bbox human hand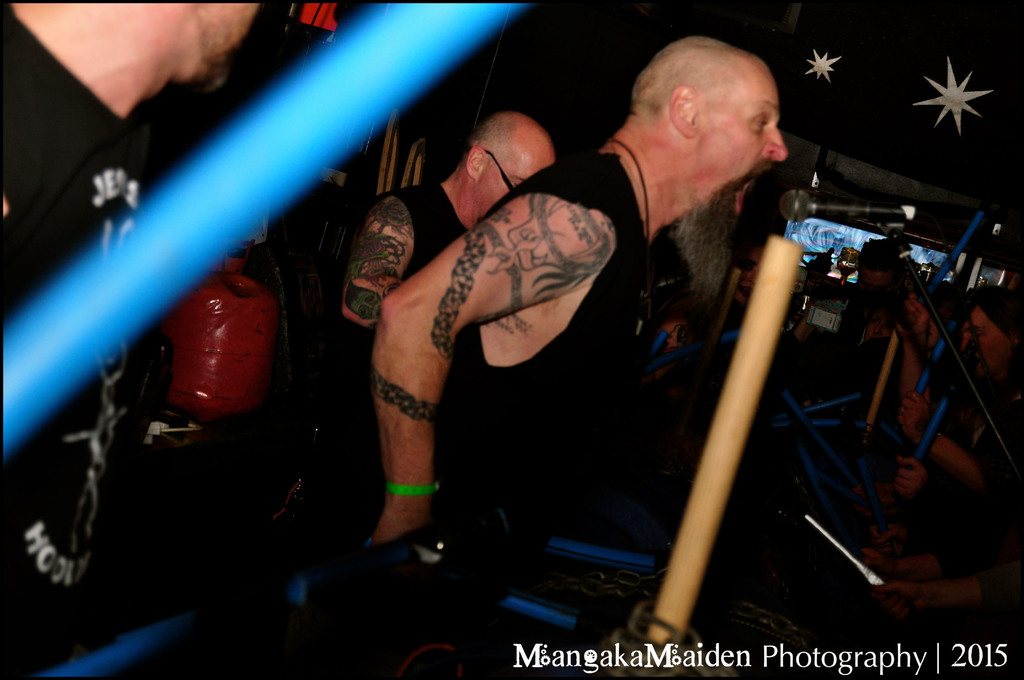
[857,547,903,580]
